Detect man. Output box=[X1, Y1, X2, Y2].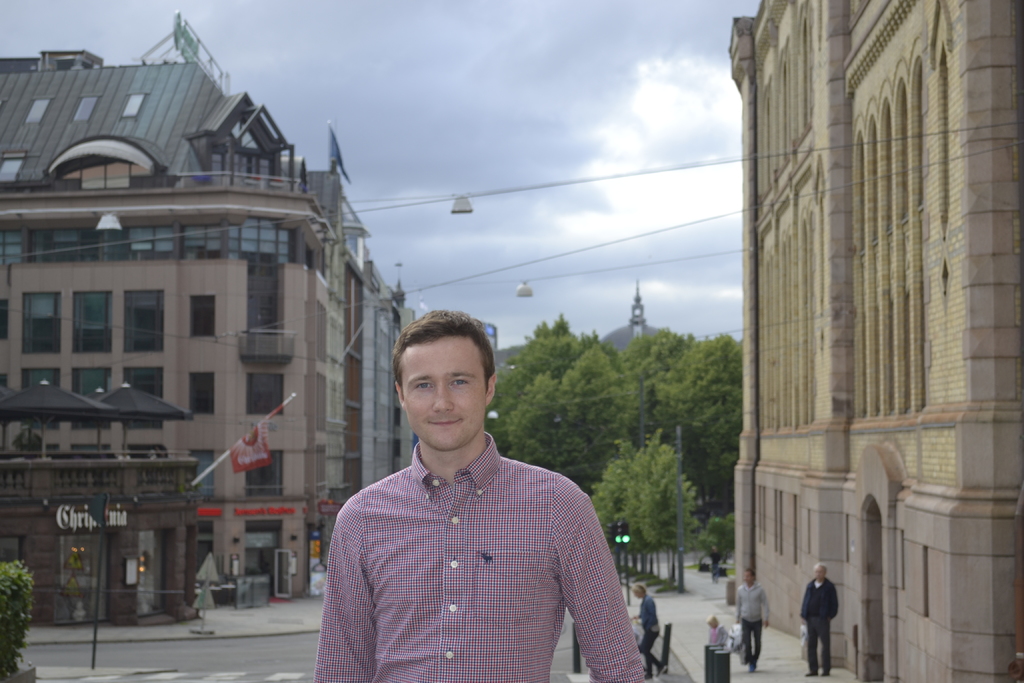
box=[639, 584, 669, 676].
